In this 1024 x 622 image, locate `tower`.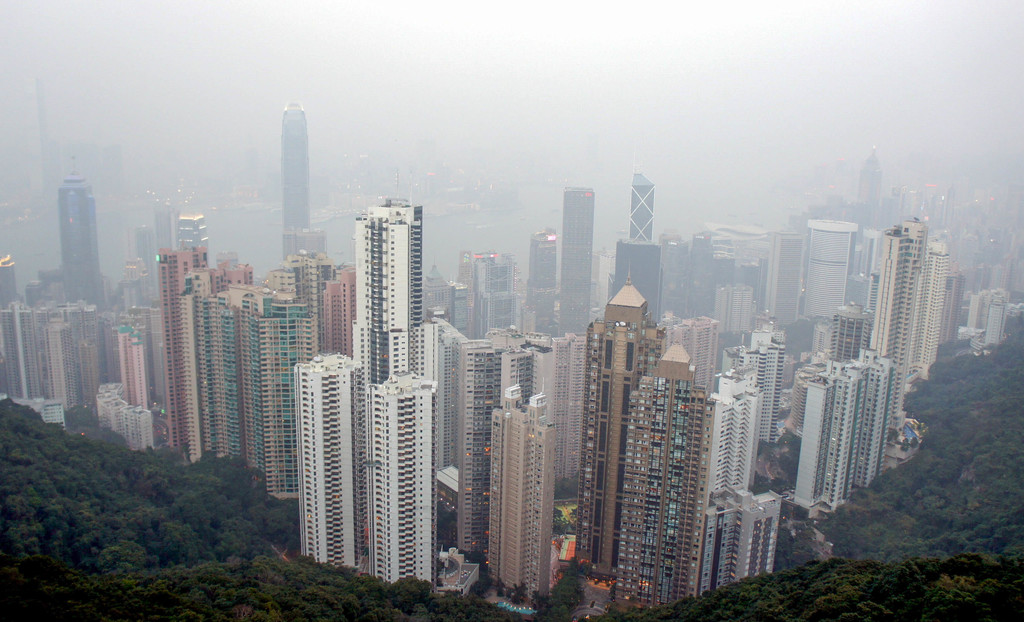
Bounding box: box=[351, 192, 420, 395].
